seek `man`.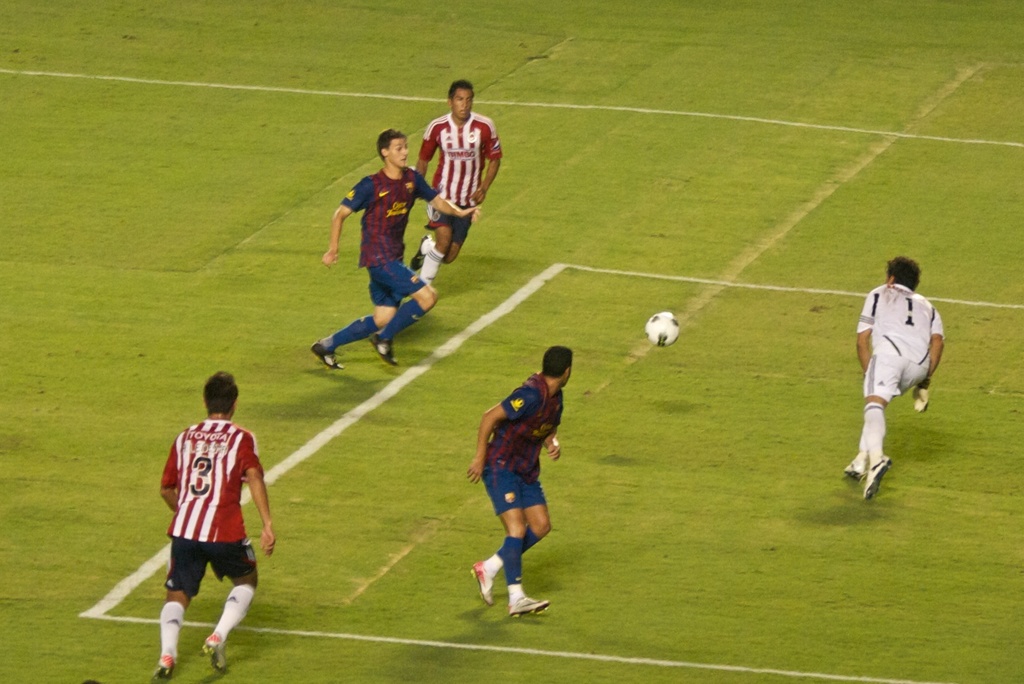
crop(308, 127, 483, 371).
